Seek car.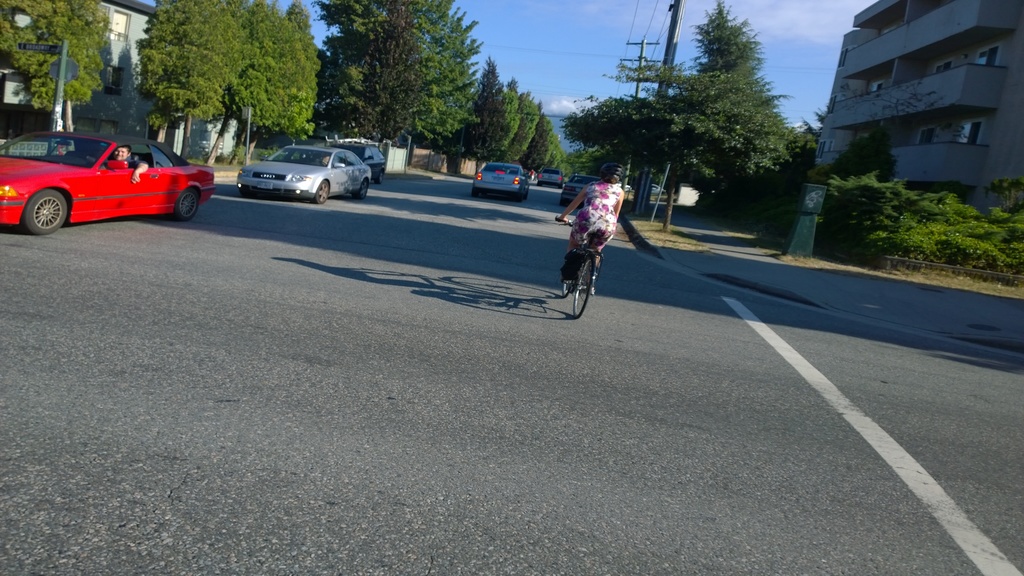
l=0, t=130, r=220, b=230.
